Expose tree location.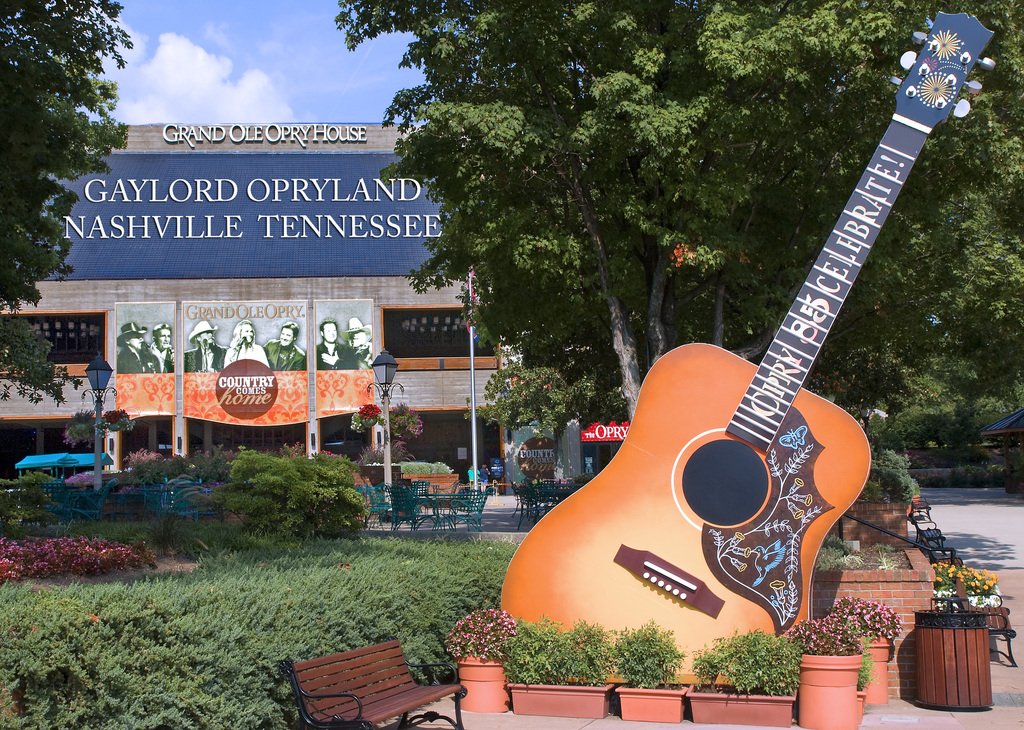
Exposed at l=0, t=311, r=89, b=402.
